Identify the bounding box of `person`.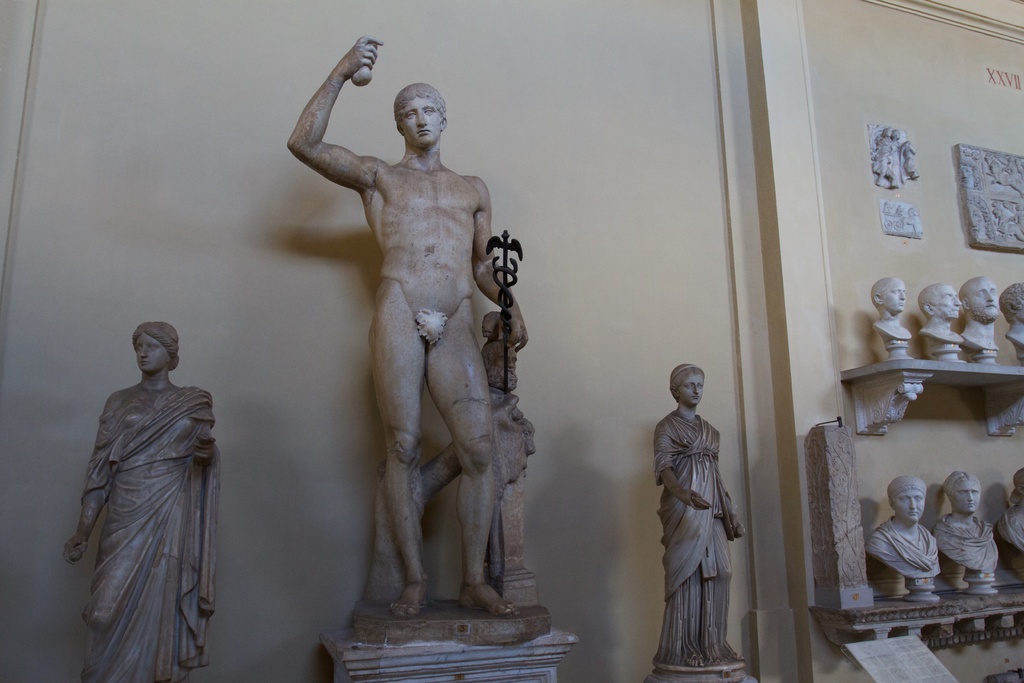
[x1=658, y1=364, x2=749, y2=675].
